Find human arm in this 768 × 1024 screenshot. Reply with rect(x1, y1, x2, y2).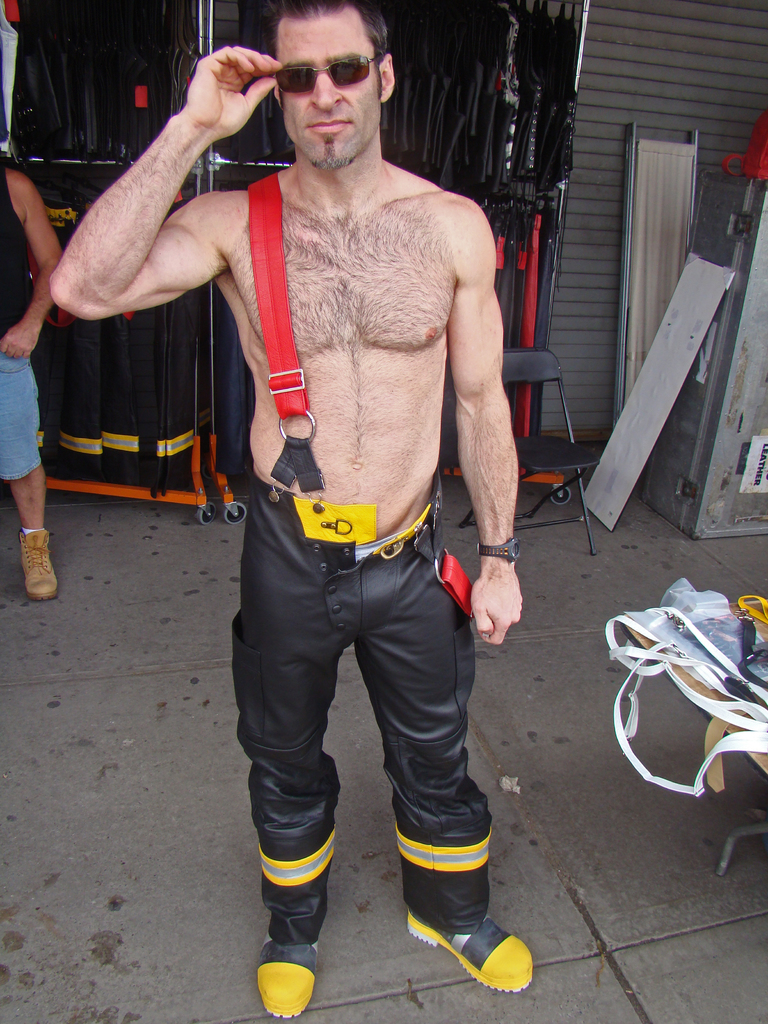
rect(55, 47, 276, 319).
